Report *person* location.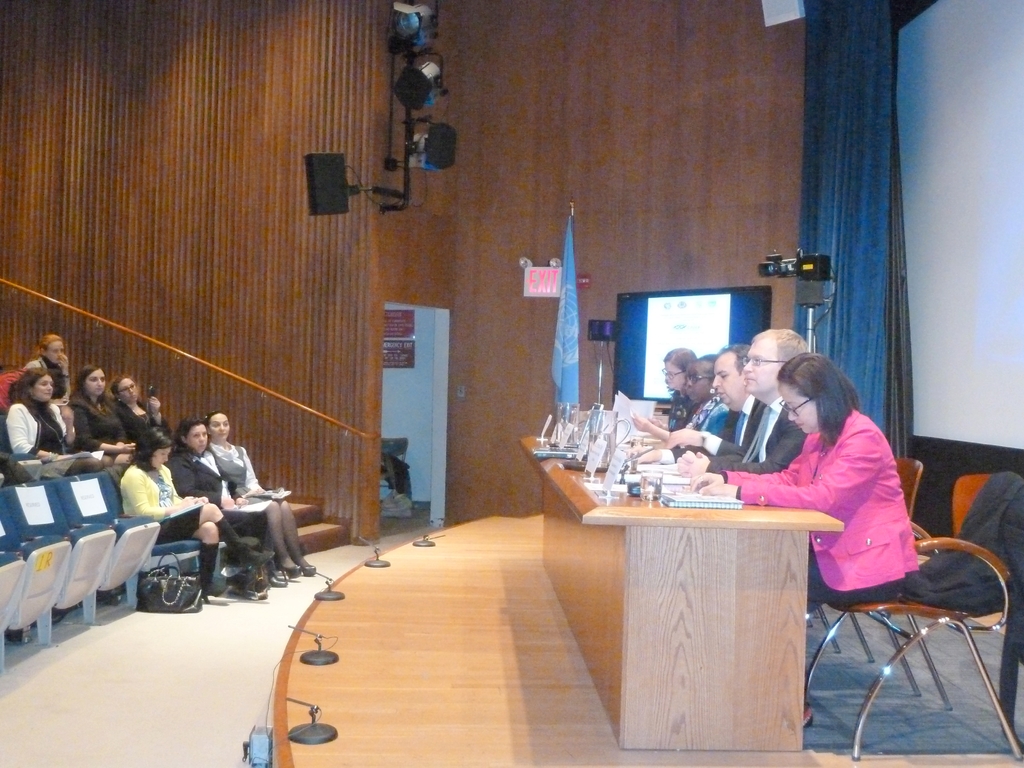
Report: pyautogui.locateOnScreen(676, 327, 810, 481).
